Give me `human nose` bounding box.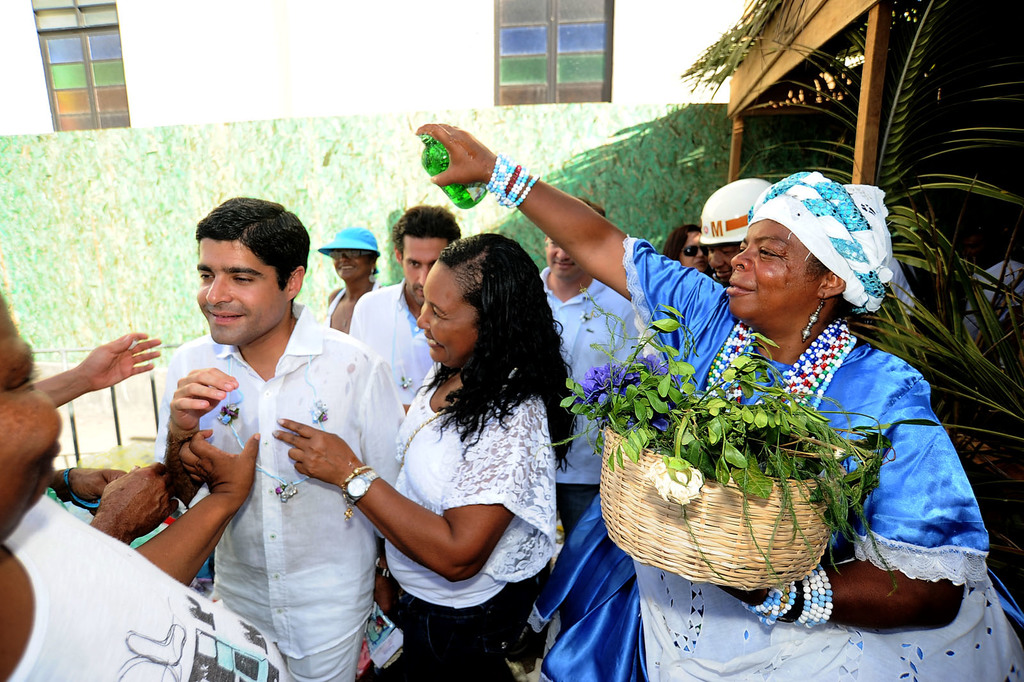
box=[340, 256, 348, 262].
